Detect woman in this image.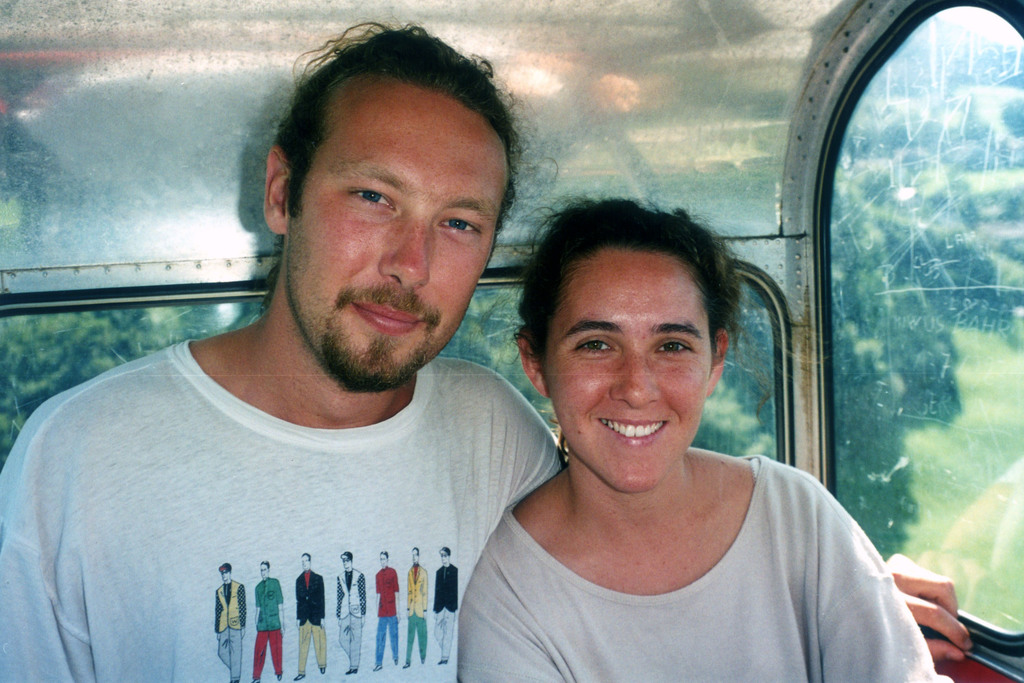
Detection: x1=494, y1=133, x2=947, y2=678.
